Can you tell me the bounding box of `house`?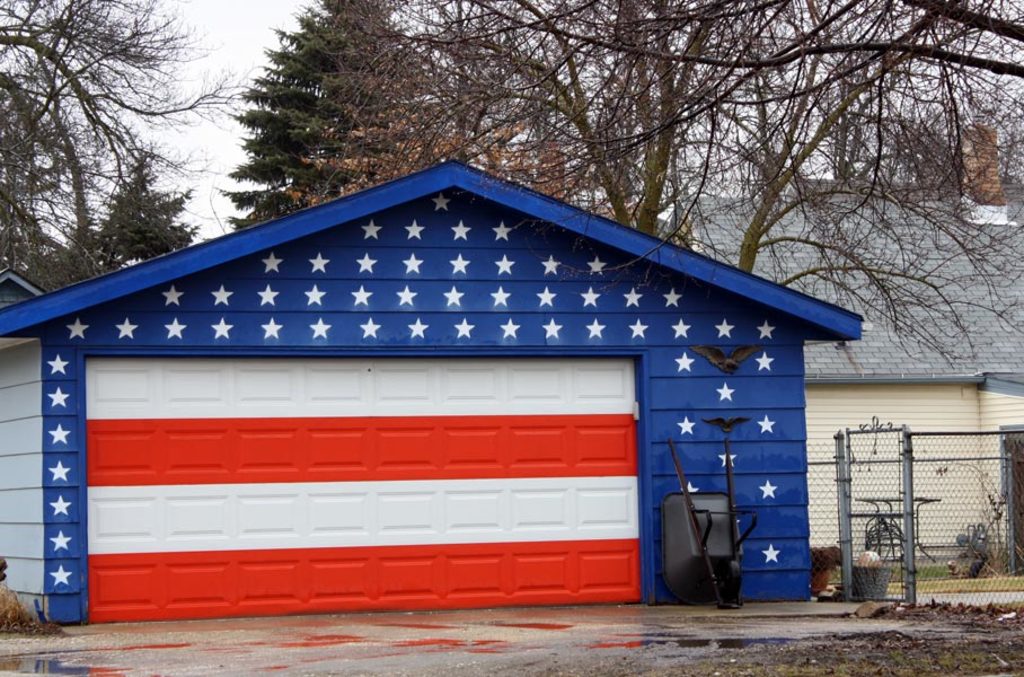
bbox=(673, 172, 1023, 571).
